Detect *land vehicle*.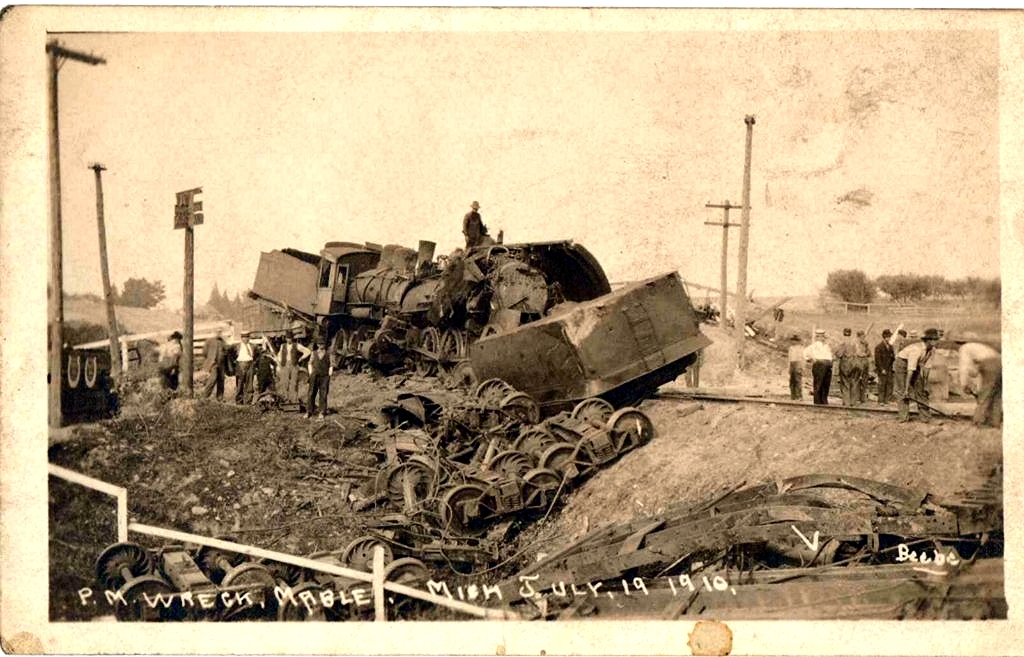
Detected at (left=248, top=234, right=557, bottom=375).
